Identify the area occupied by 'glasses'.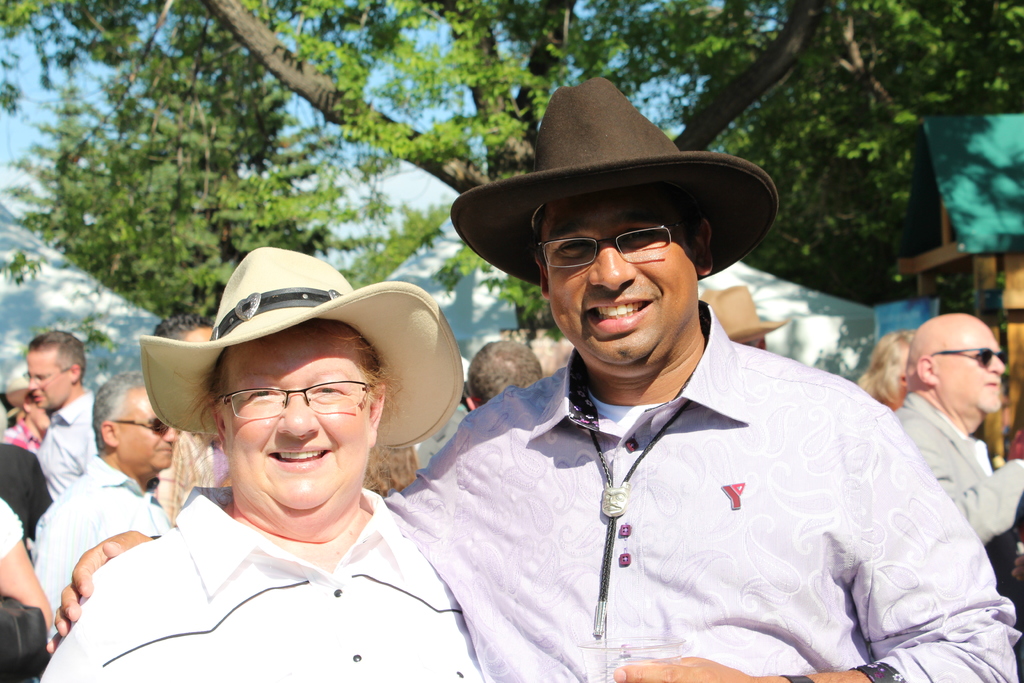
Area: 97/410/173/441.
